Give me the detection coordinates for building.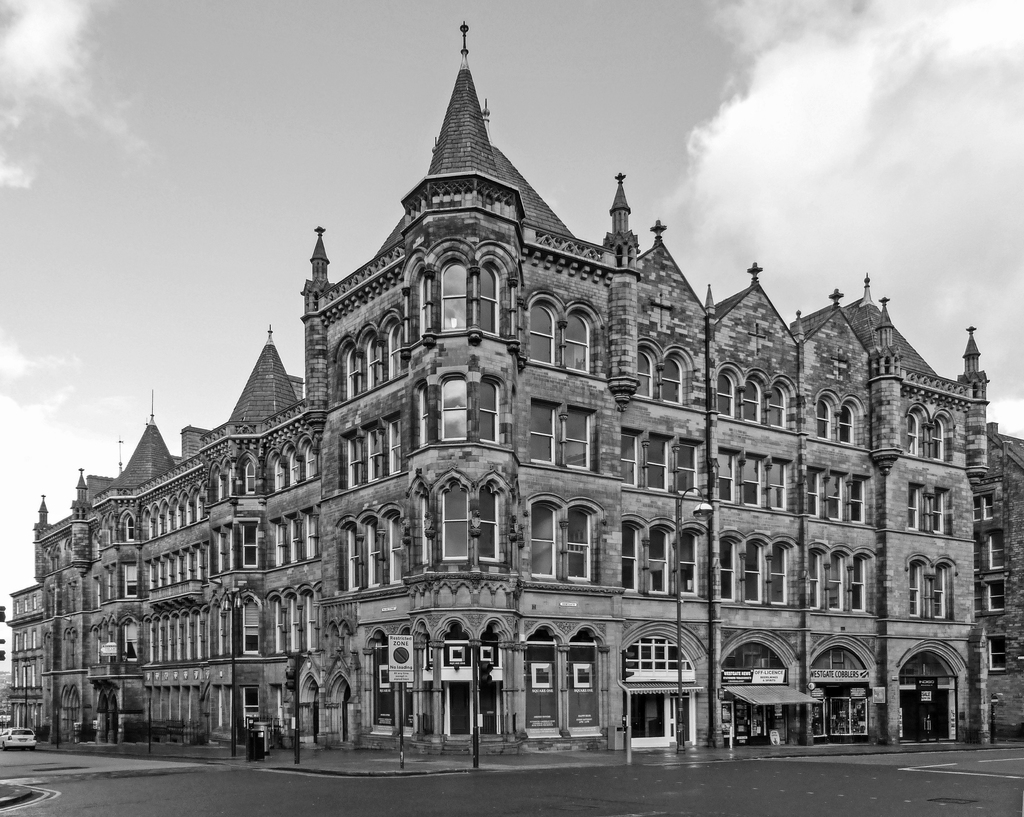
<bbox>33, 19, 990, 754</bbox>.
